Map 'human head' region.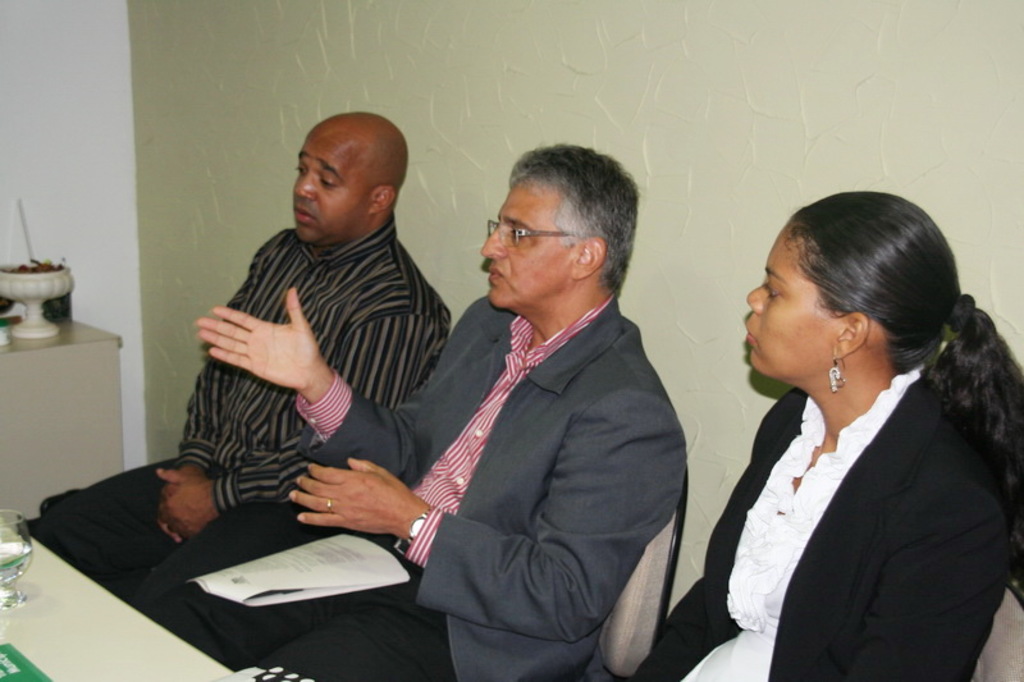
Mapped to select_region(746, 198, 970, 415).
